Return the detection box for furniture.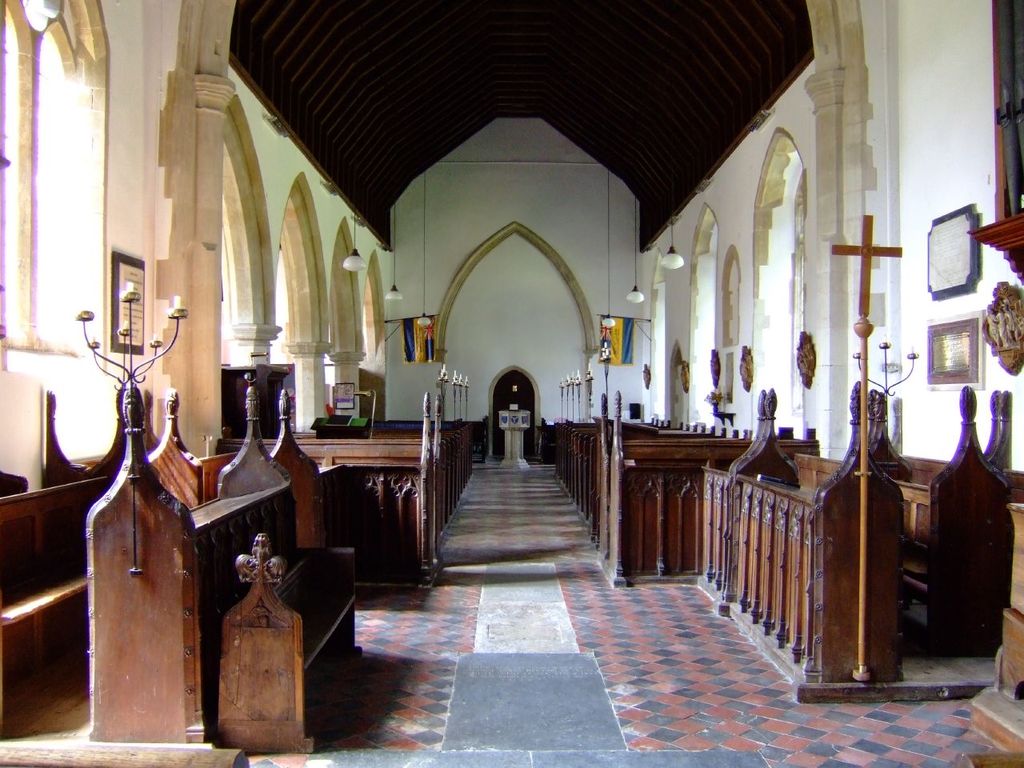
Rect(966, 502, 1023, 750).
